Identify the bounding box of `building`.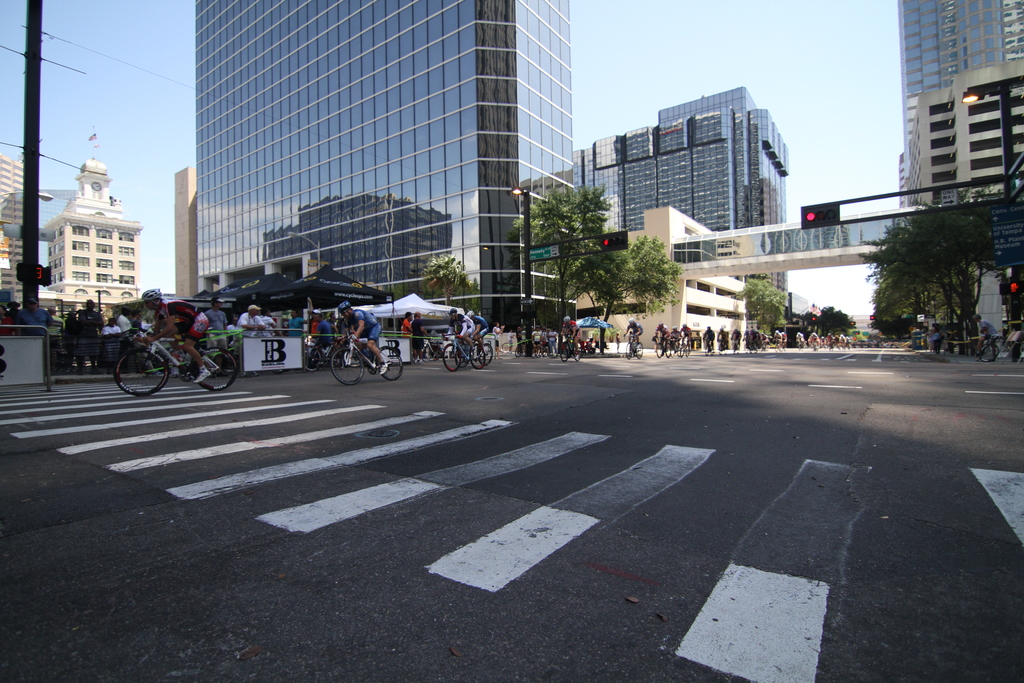
region(573, 84, 792, 336).
